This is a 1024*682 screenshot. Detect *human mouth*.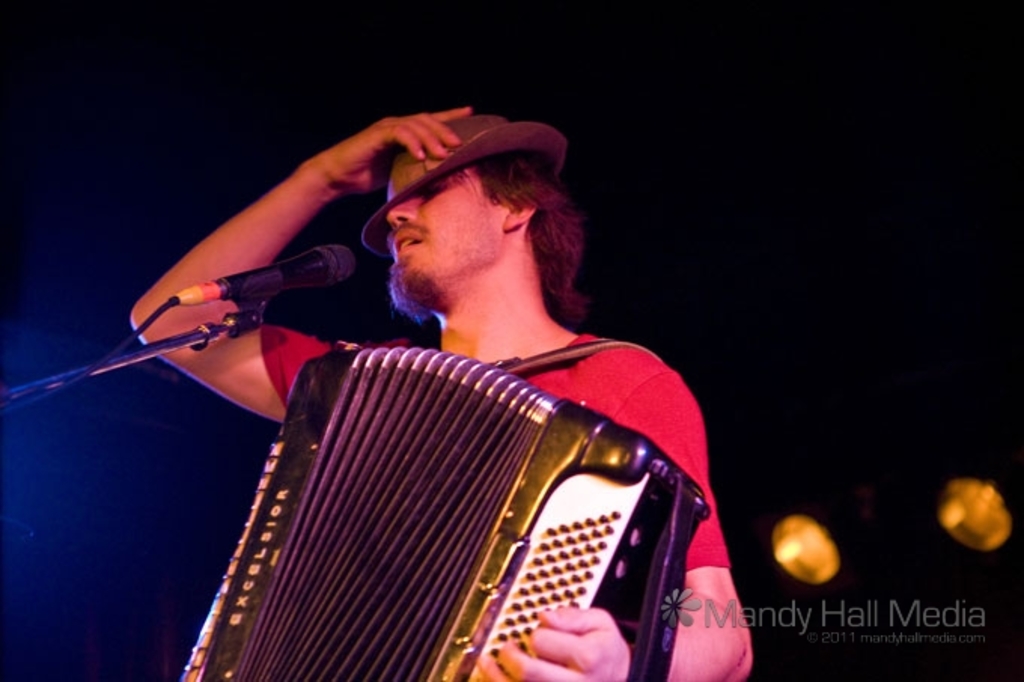
BBox(392, 229, 428, 257).
